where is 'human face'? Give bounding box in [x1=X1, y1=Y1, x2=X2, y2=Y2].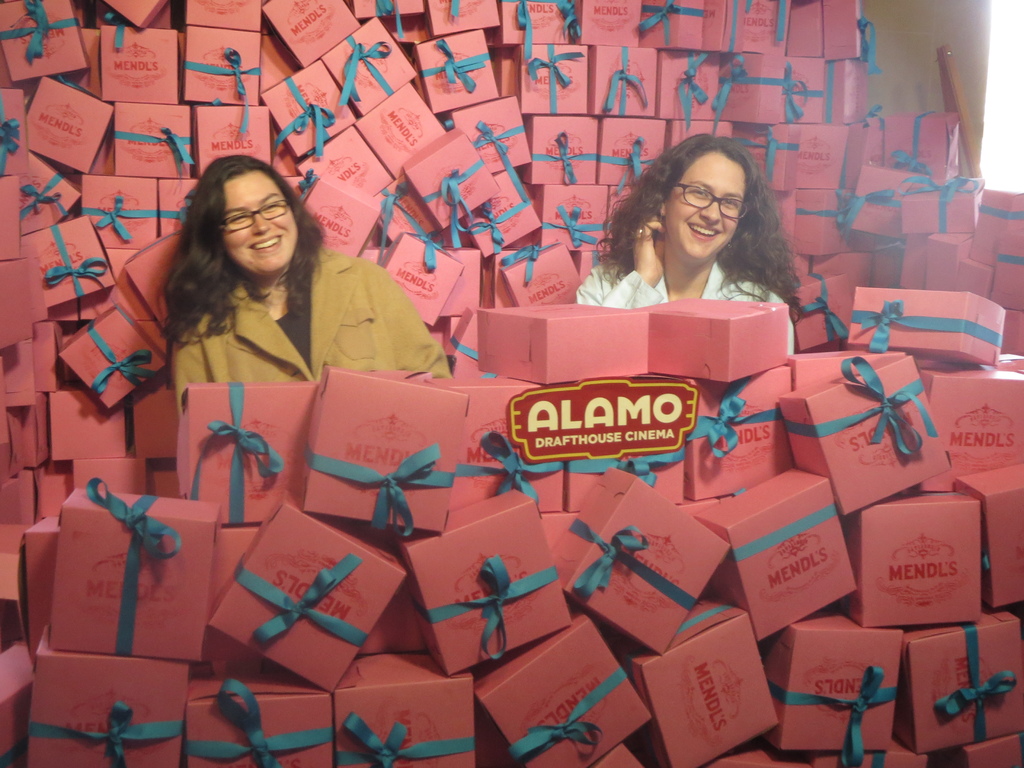
[x1=211, y1=167, x2=297, y2=276].
